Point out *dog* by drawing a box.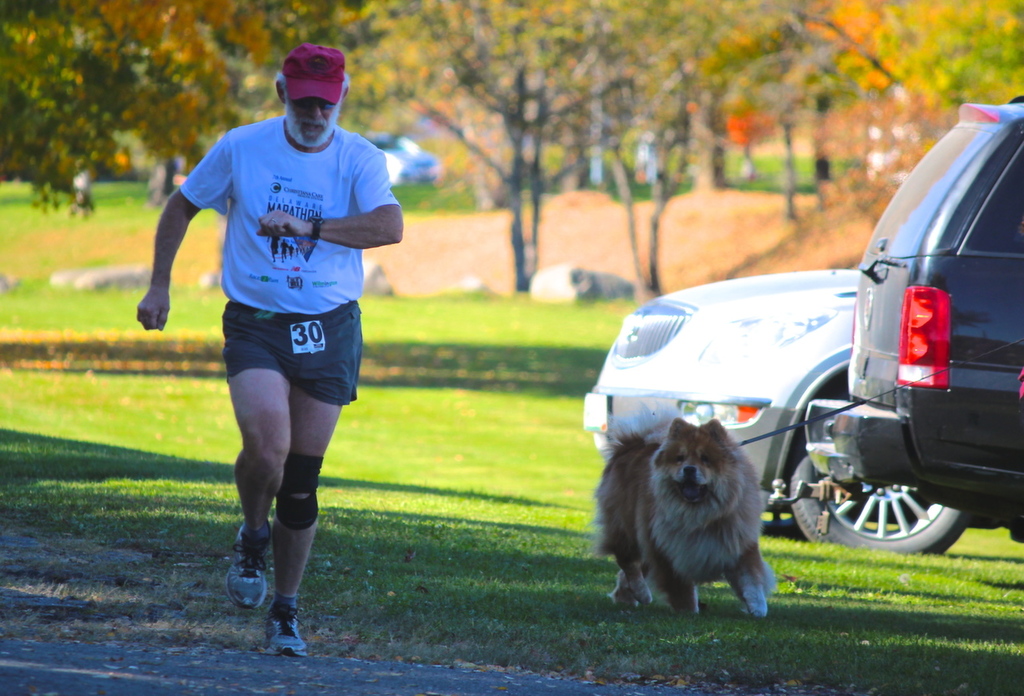
box(587, 405, 774, 620).
